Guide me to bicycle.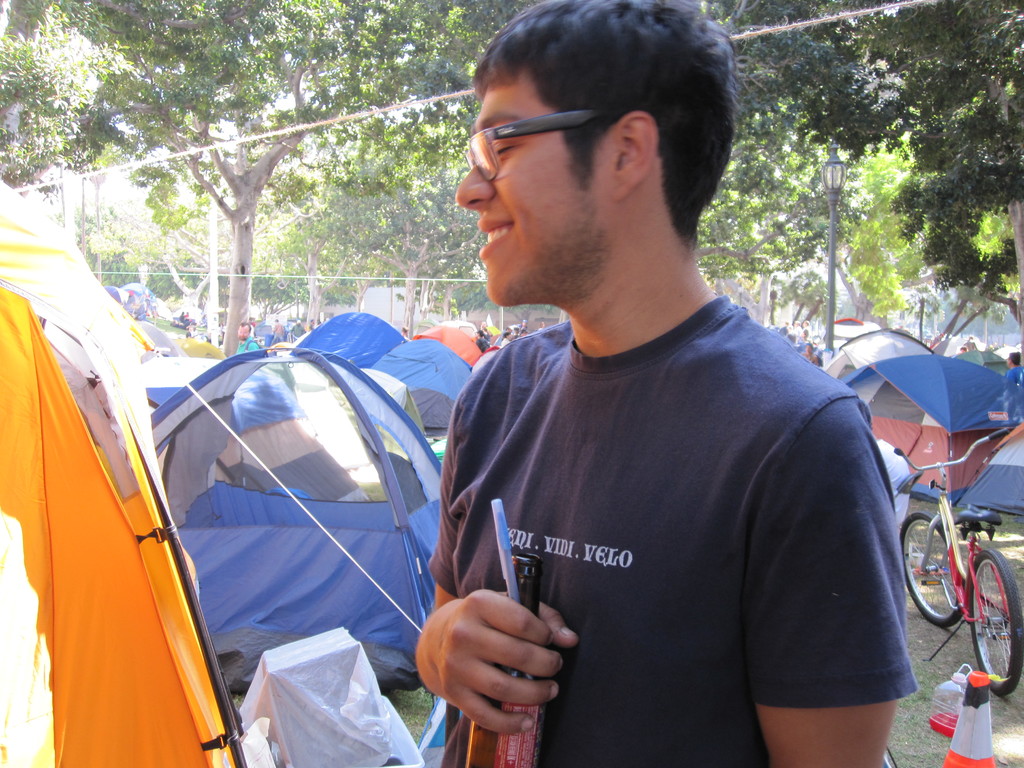
Guidance: x1=910, y1=445, x2=1016, y2=677.
